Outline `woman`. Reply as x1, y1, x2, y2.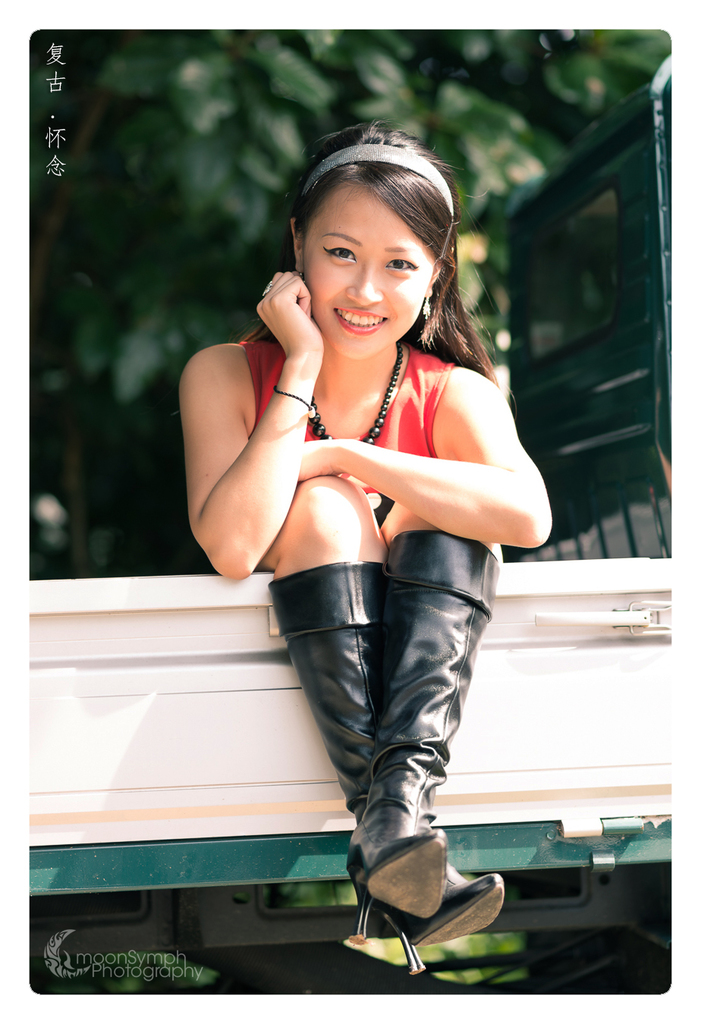
169, 115, 565, 950.
